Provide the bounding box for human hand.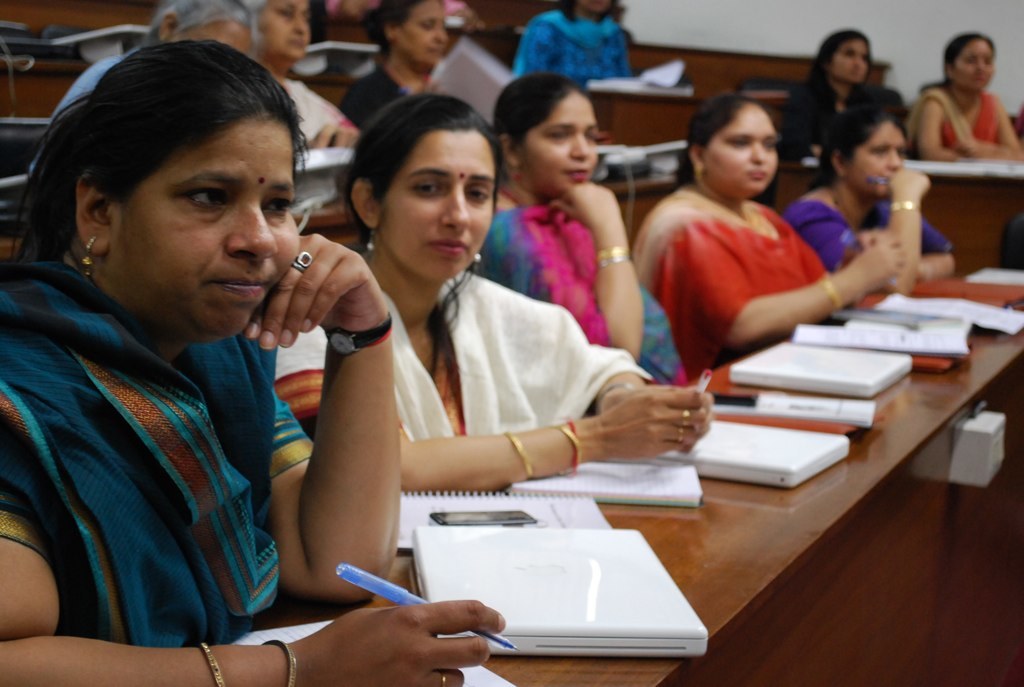
Rect(851, 234, 903, 288).
